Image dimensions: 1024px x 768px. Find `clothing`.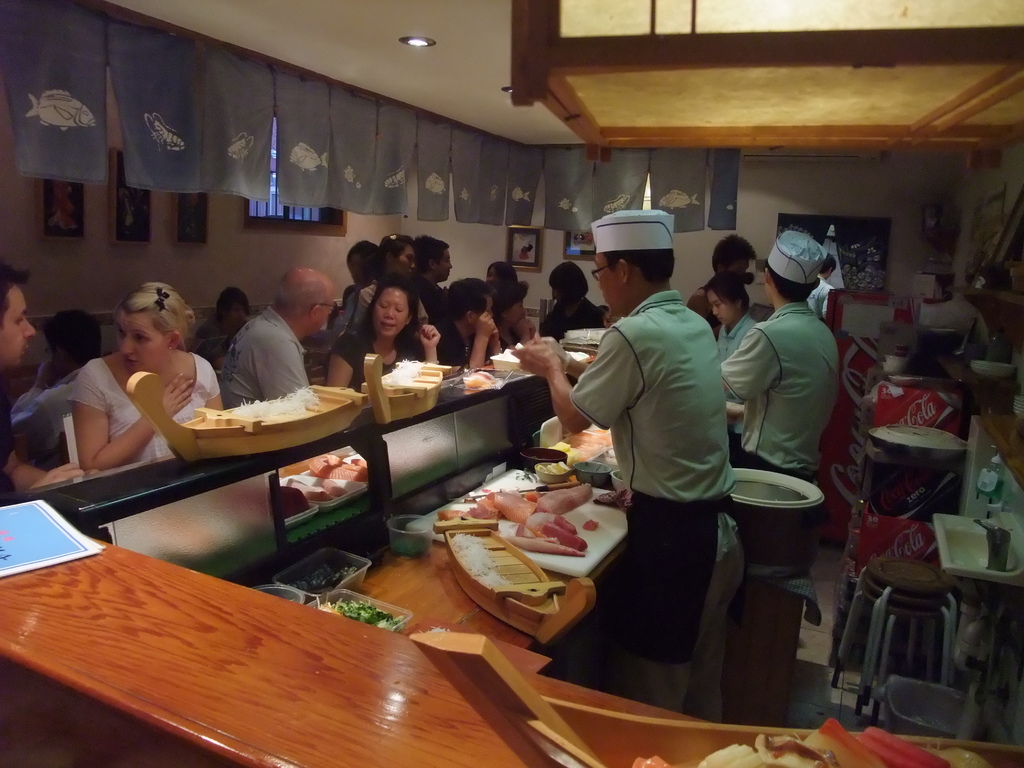
(538,294,599,344).
